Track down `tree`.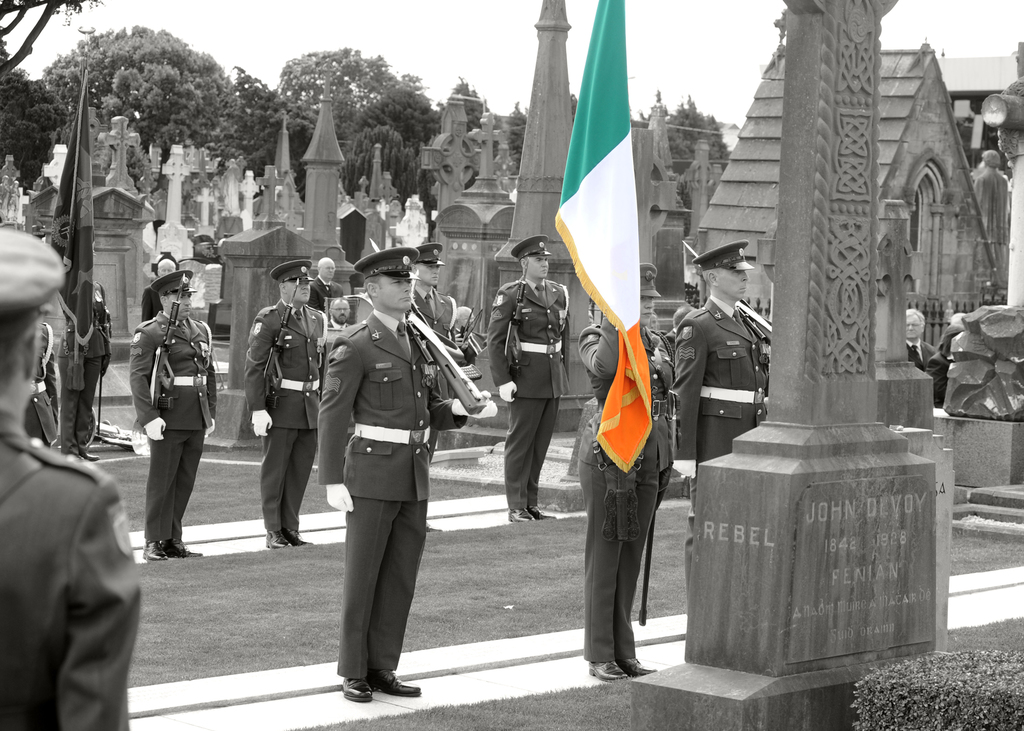
Tracked to [61, 33, 269, 178].
